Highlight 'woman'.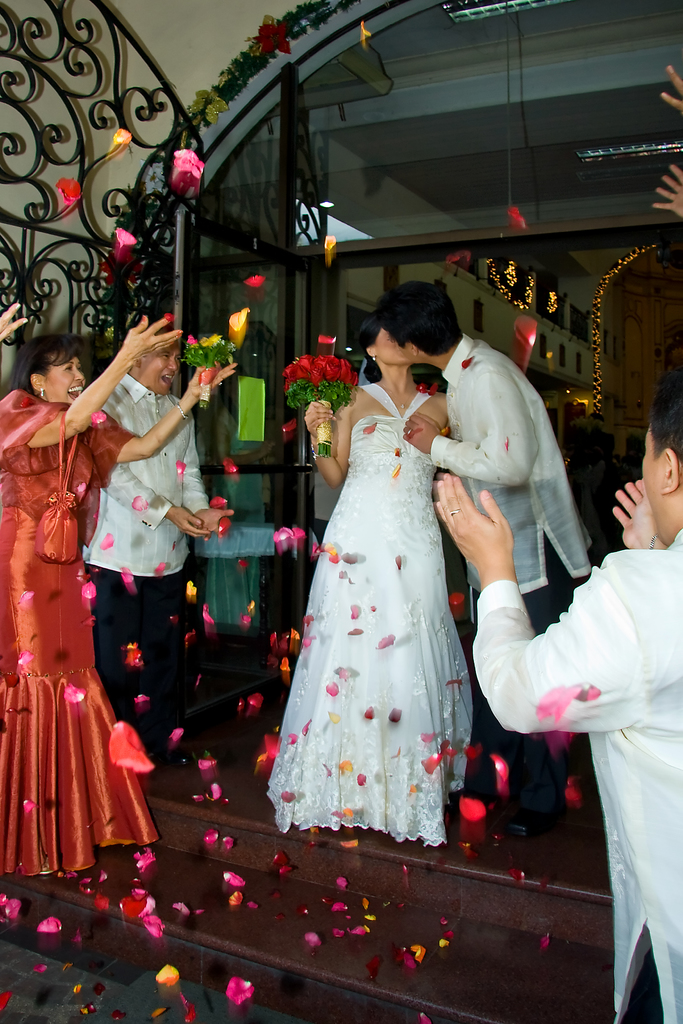
Highlighted region: 261 306 468 851.
